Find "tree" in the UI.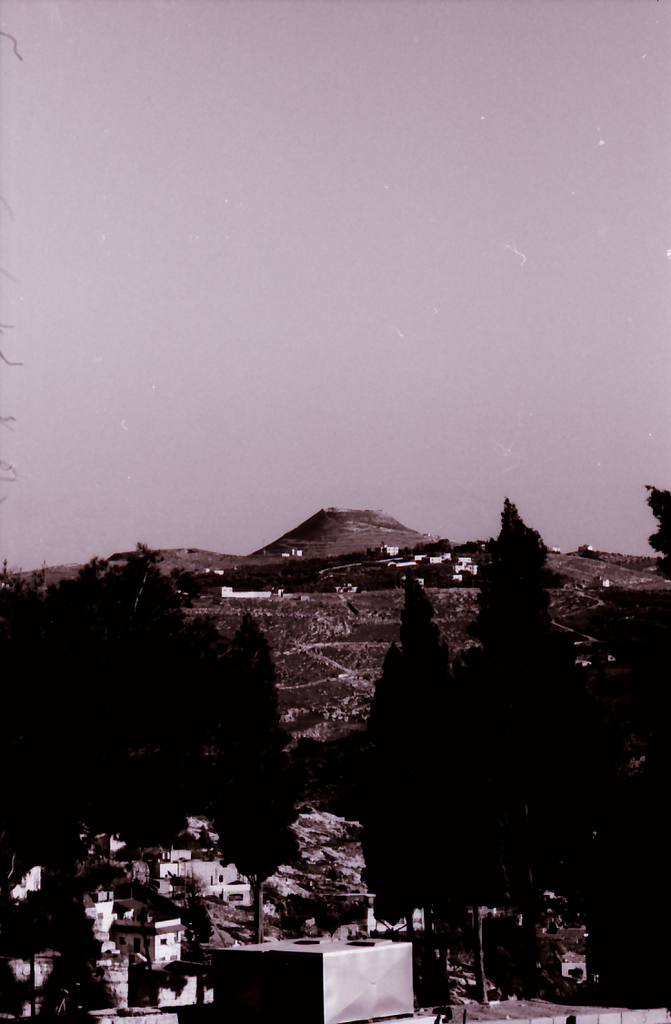
UI element at (left=646, top=484, right=670, bottom=575).
